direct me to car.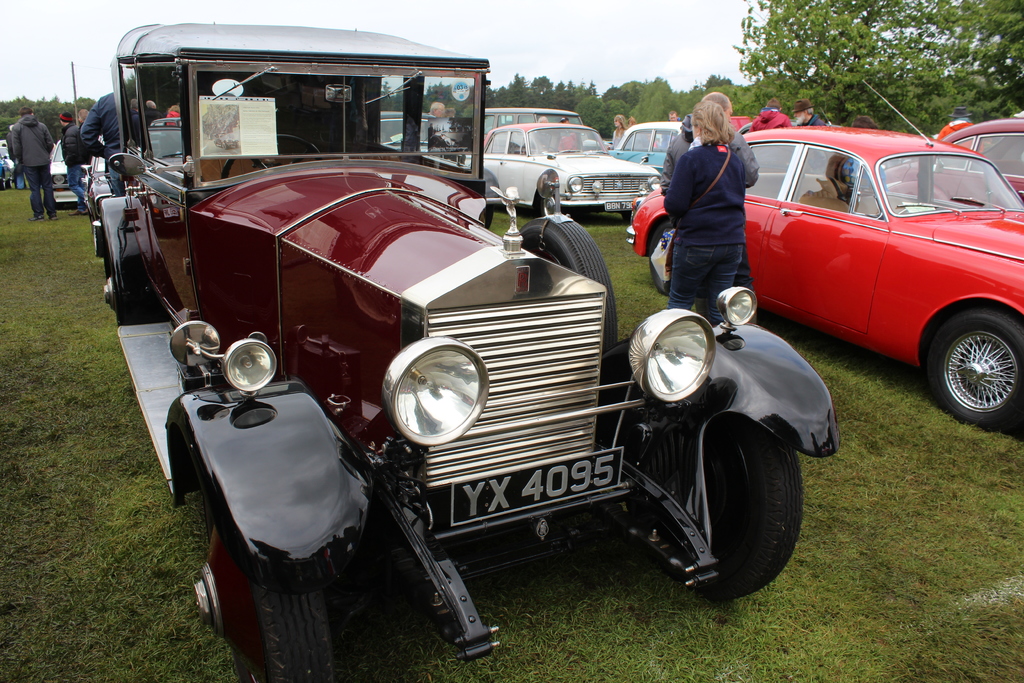
Direction: <region>708, 127, 1021, 413</region>.
